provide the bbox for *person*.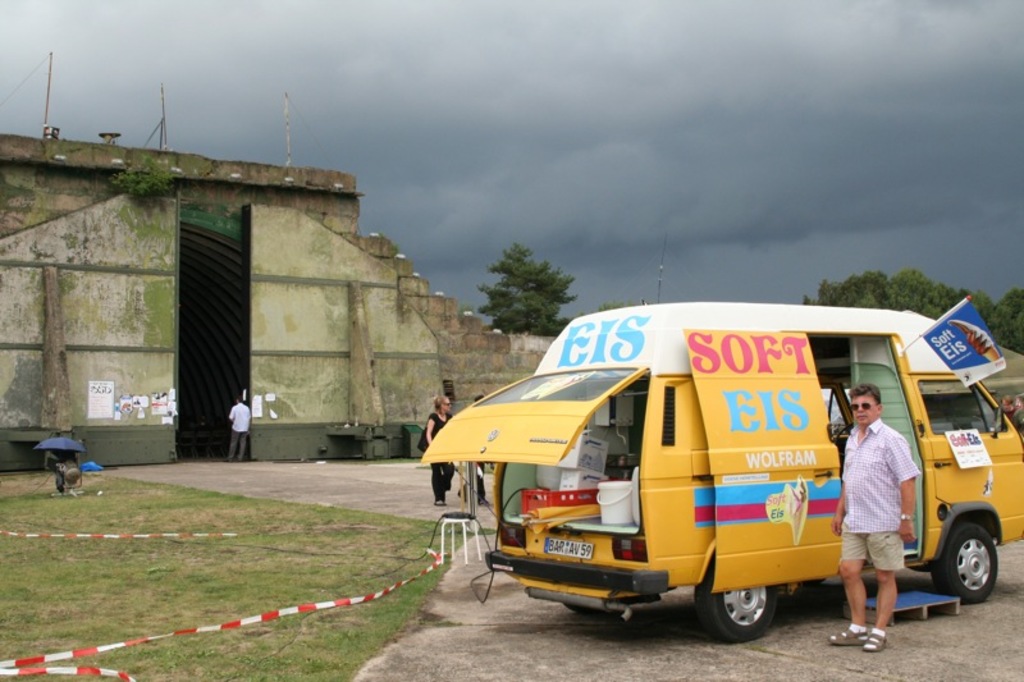
849,375,934,644.
